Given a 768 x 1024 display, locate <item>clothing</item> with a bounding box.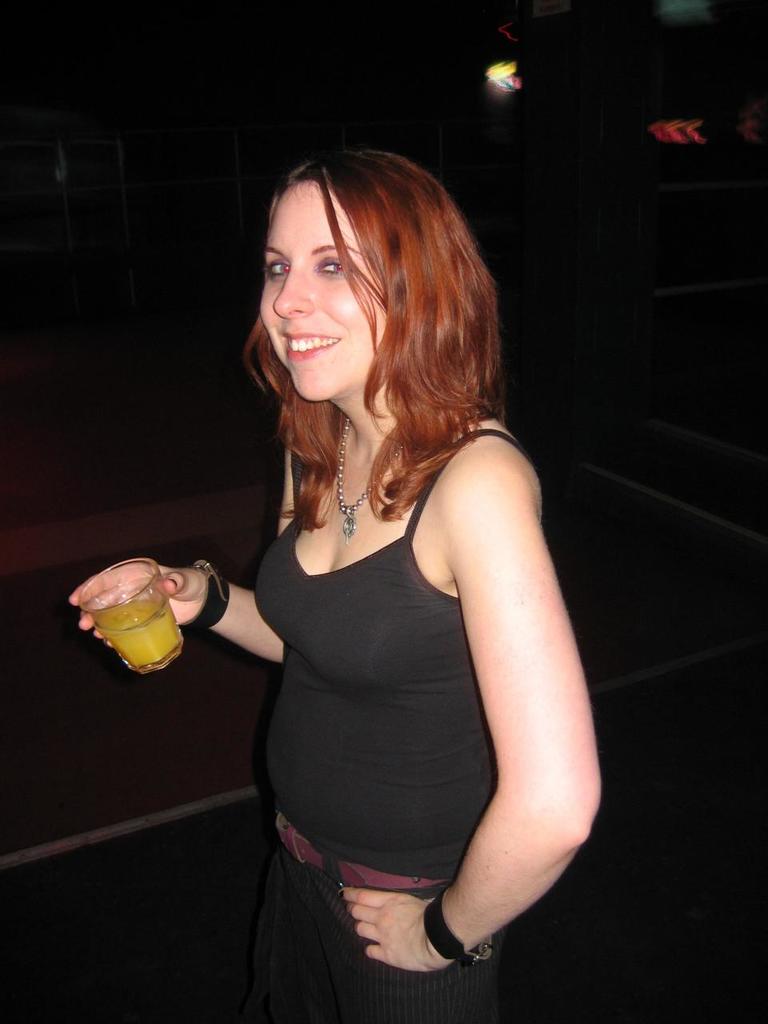
Located: 245:359:542:970.
